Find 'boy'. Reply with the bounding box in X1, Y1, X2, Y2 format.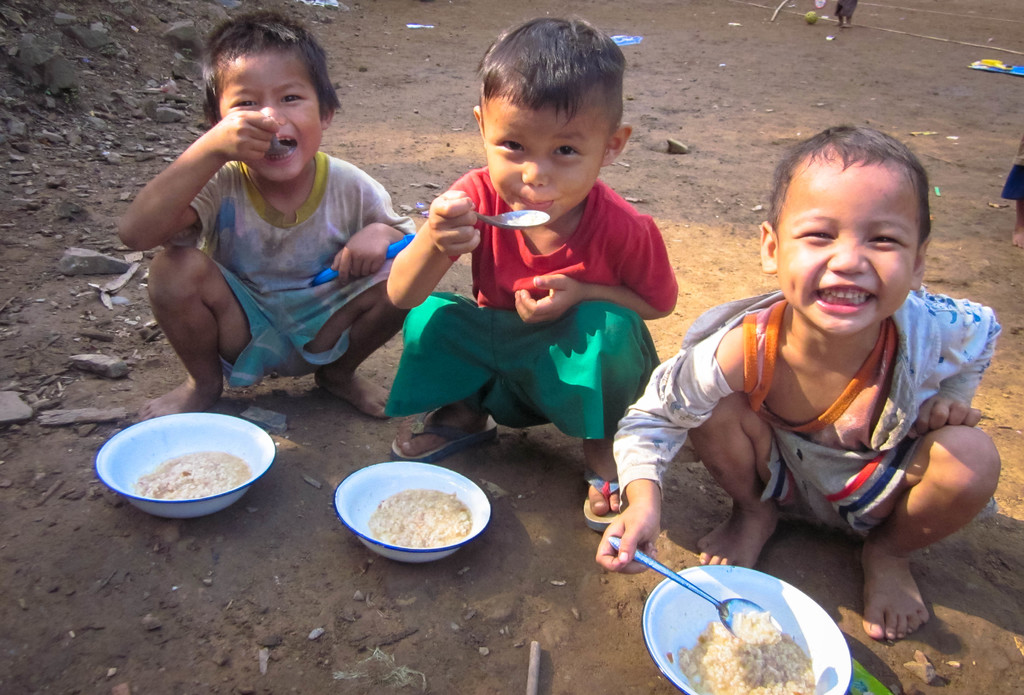
385, 17, 661, 530.
